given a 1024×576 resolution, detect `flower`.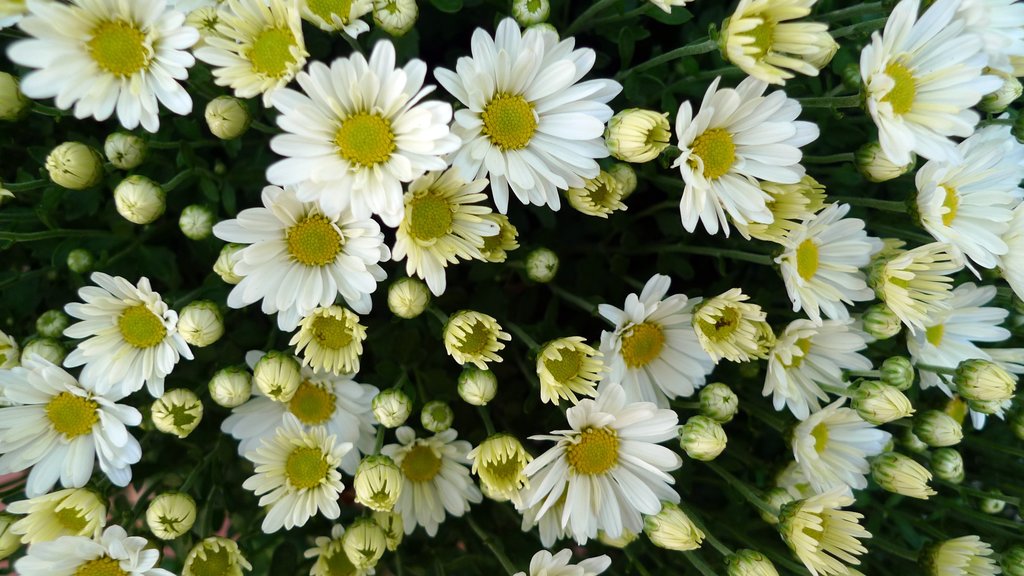
<region>933, 536, 1006, 575</region>.
